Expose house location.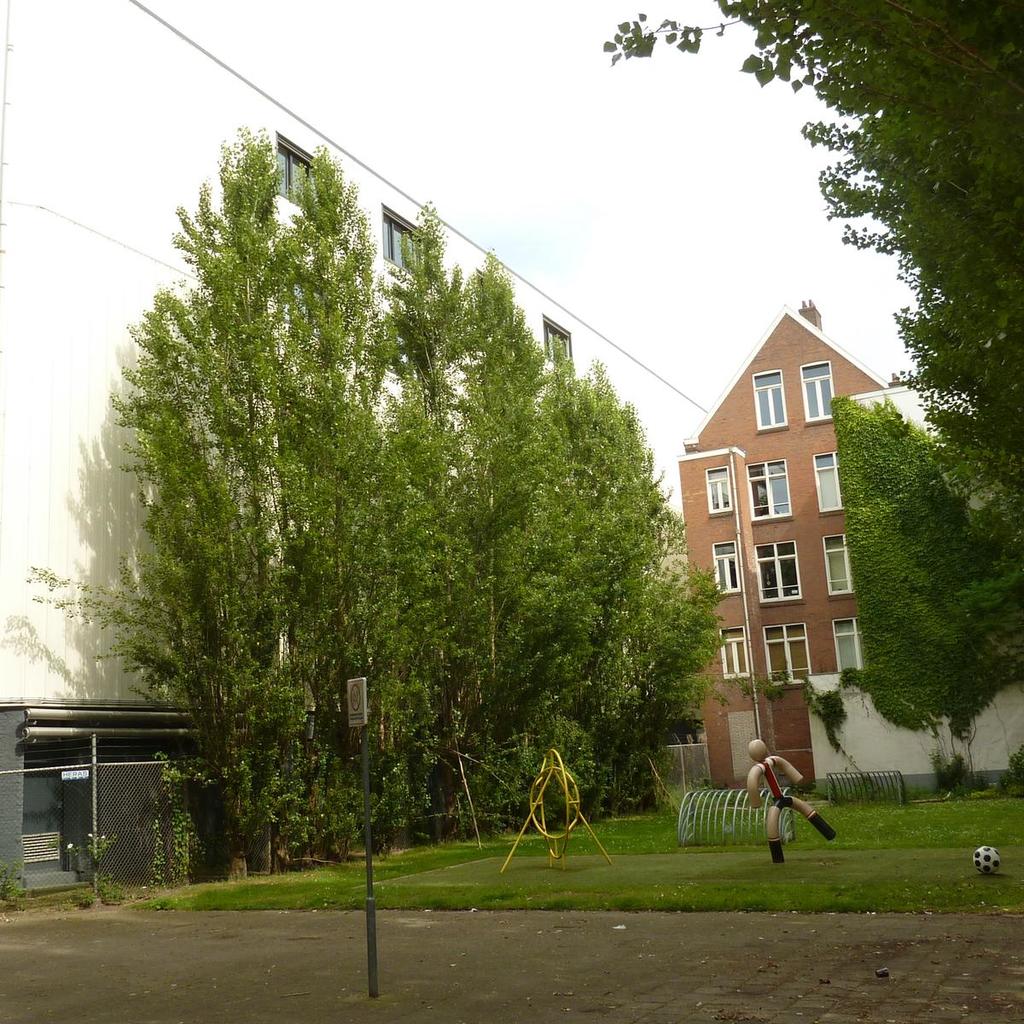
Exposed at 666,275,904,777.
